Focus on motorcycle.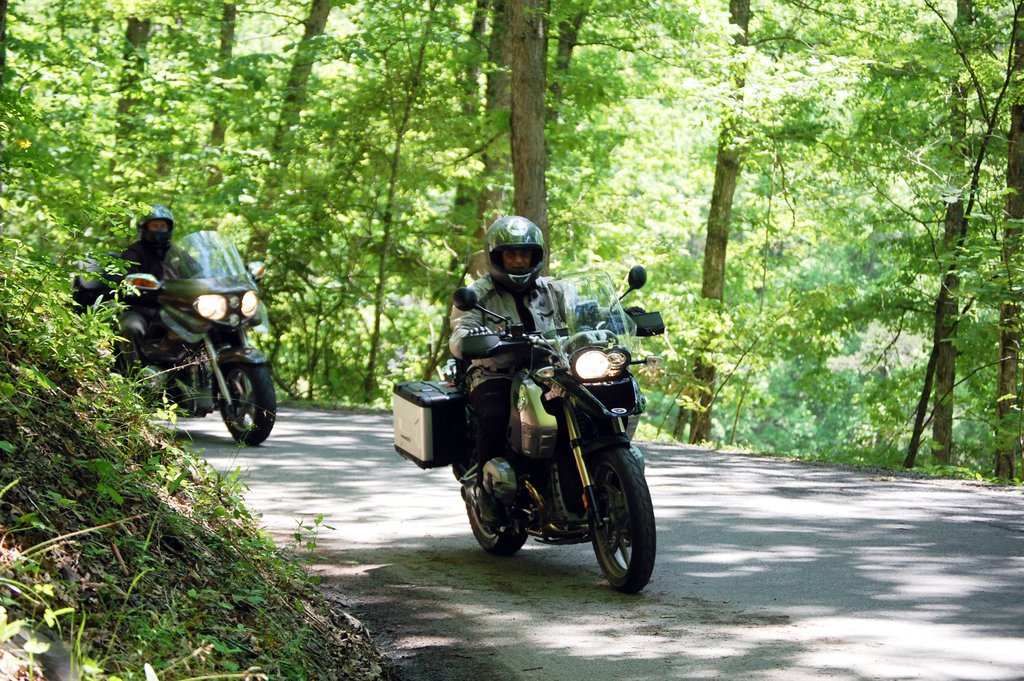
Focused at Rect(95, 257, 279, 443).
